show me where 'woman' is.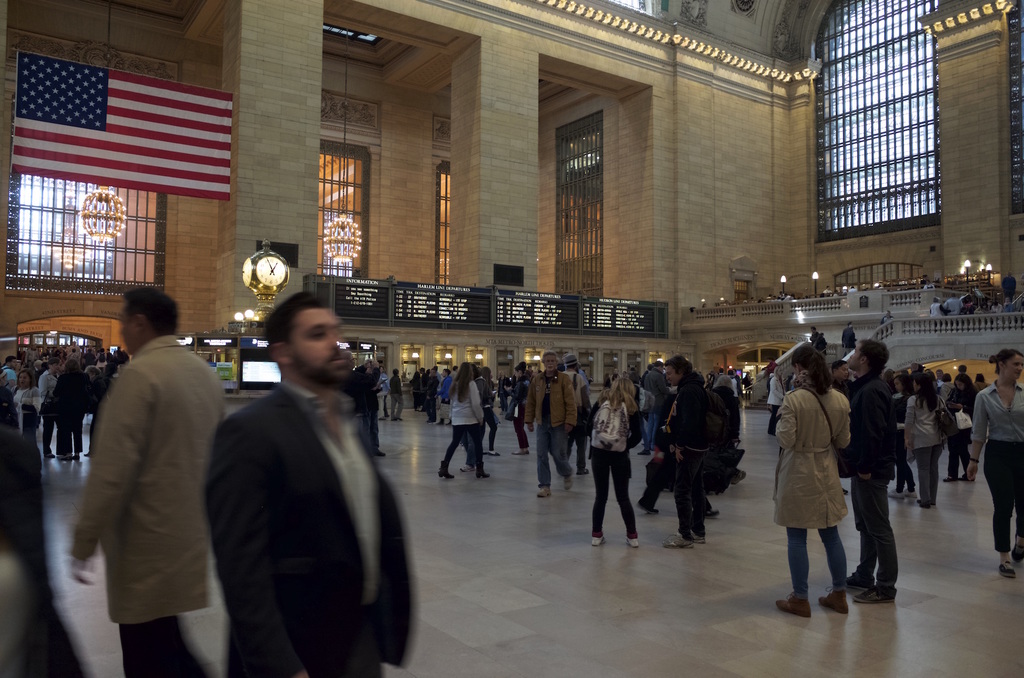
'woman' is at pyautogui.locateOnScreen(892, 380, 919, 502).
